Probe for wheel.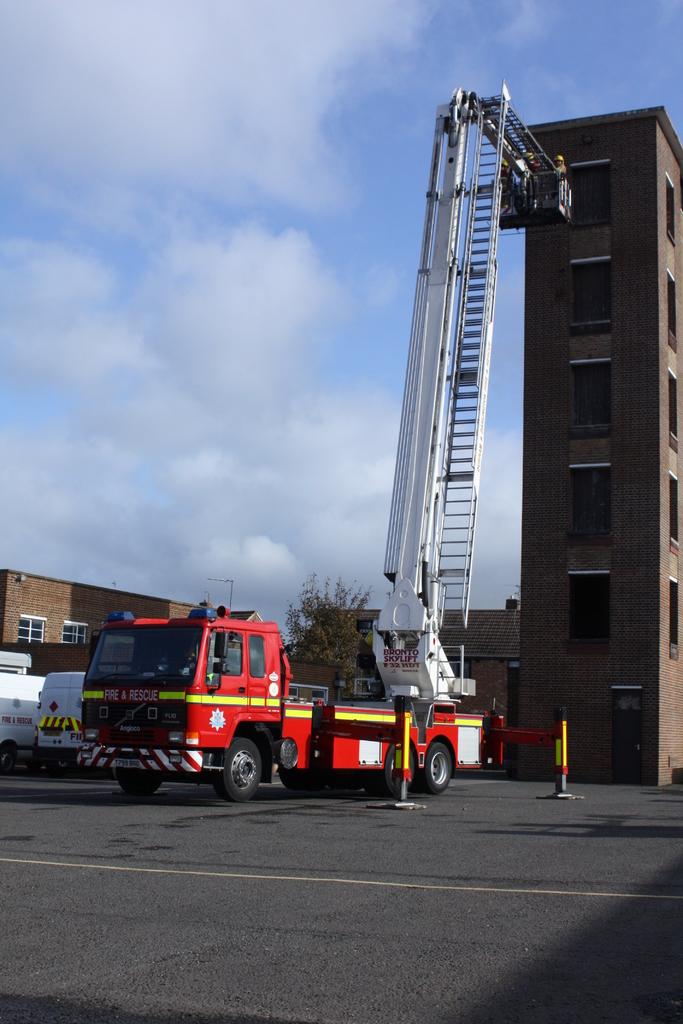
Probe result: region(420, 739, 455, 791).
